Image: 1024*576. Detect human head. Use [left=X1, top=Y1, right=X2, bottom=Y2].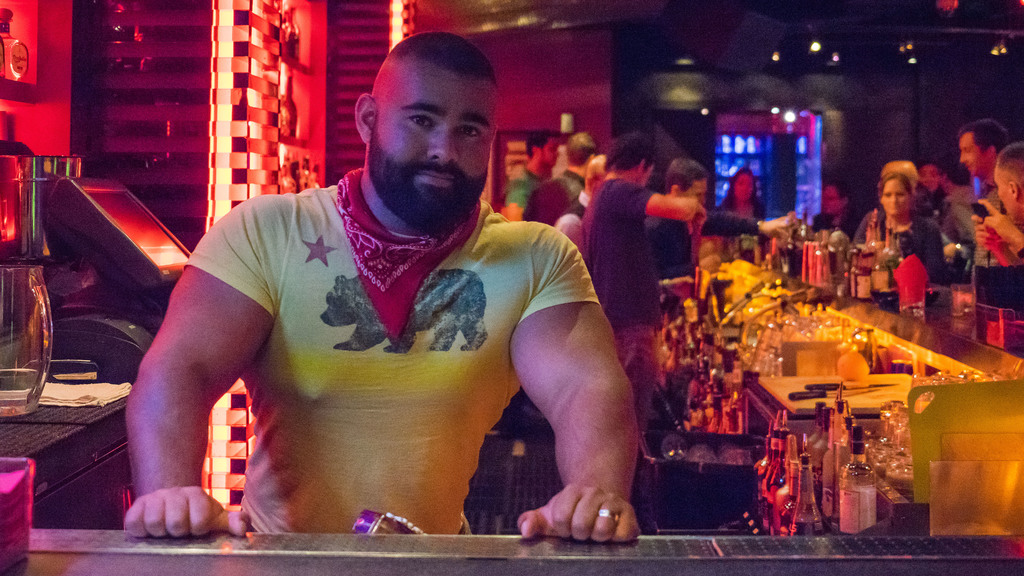
[left=819, top=180, right=845, bottom=212].
